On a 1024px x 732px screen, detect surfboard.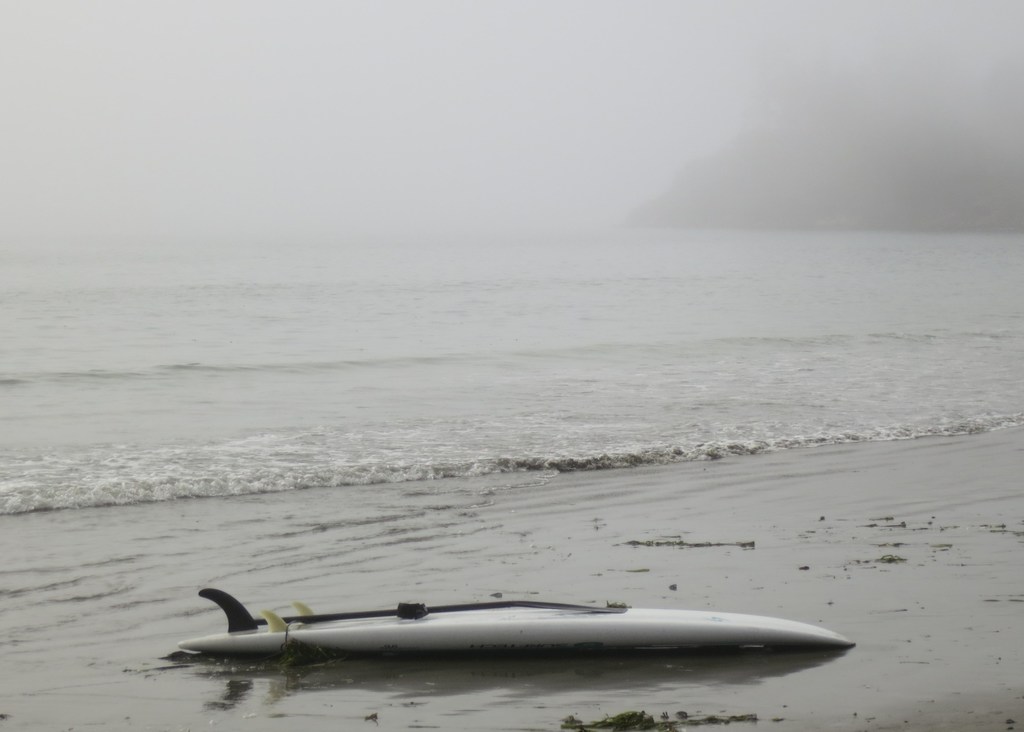
bbox=(175, 587, 860, 662).
